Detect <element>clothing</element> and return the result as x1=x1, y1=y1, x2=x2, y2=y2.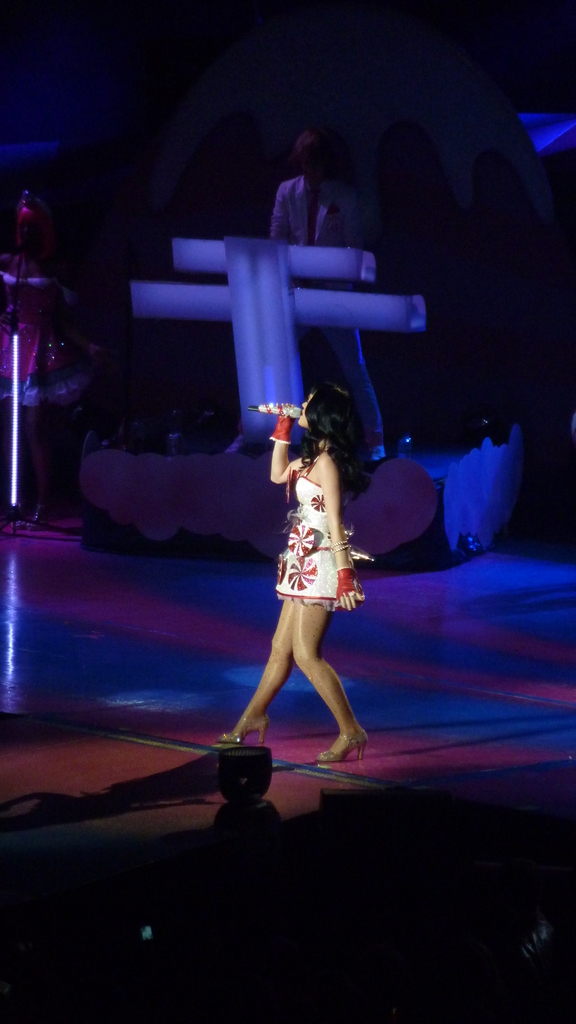
x1=252, y1=437, x2=364, y2=643.
